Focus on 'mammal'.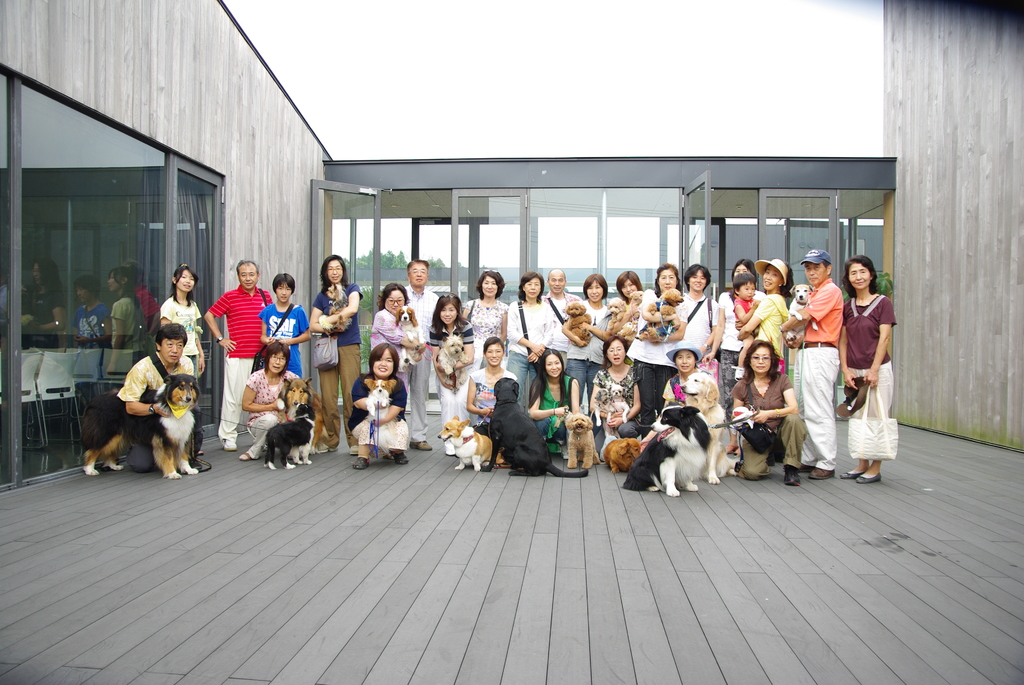
Focused at [x1=429, y1=293, x2=476, y2=453].
